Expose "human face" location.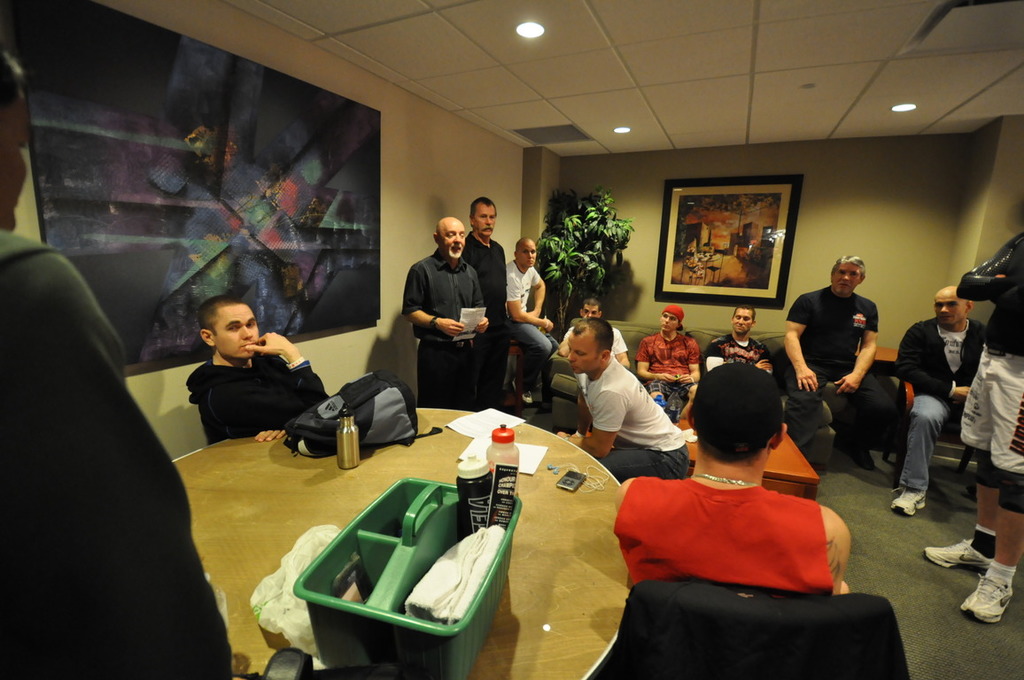
Exposed at region(735, 308, 749, 331).
